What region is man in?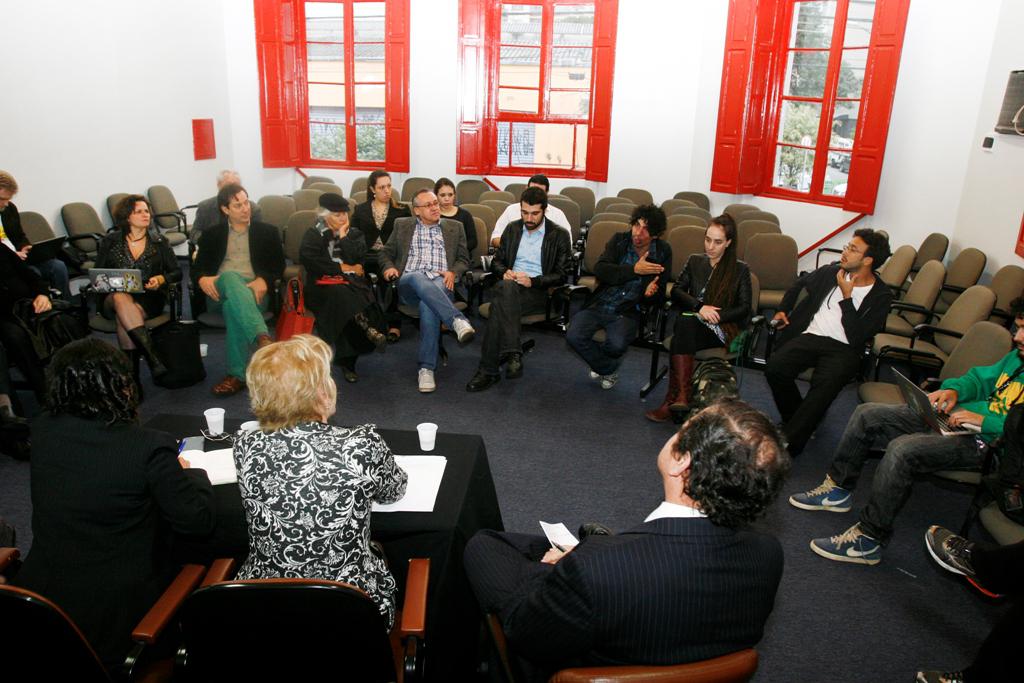
[0,171,76,308].
